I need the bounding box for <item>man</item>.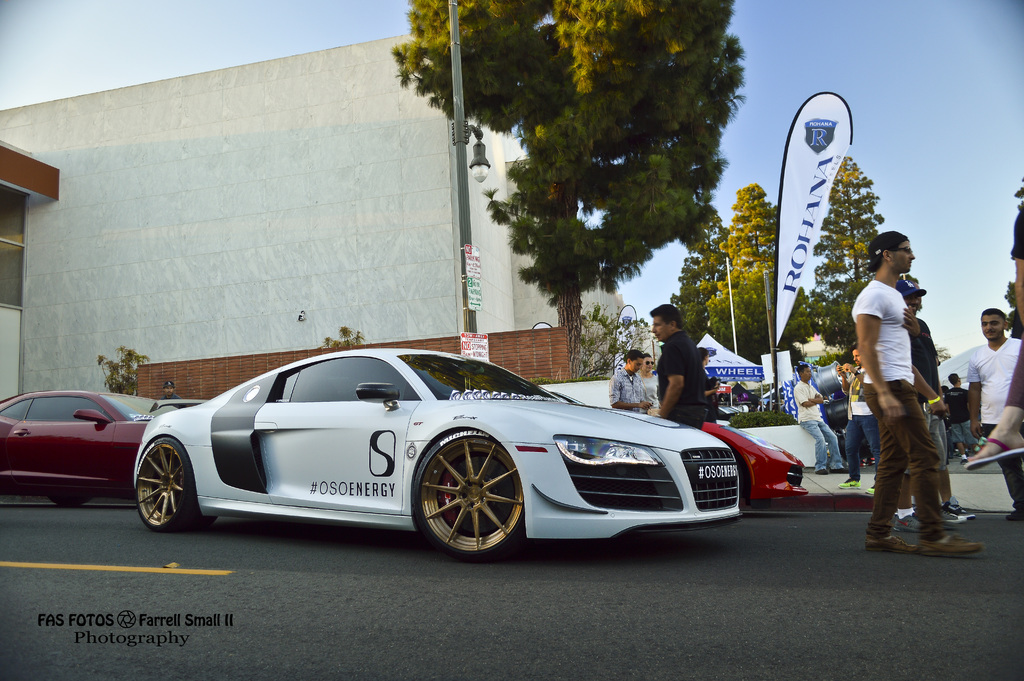
Here it is: region(973, 303, 1023, 523).
